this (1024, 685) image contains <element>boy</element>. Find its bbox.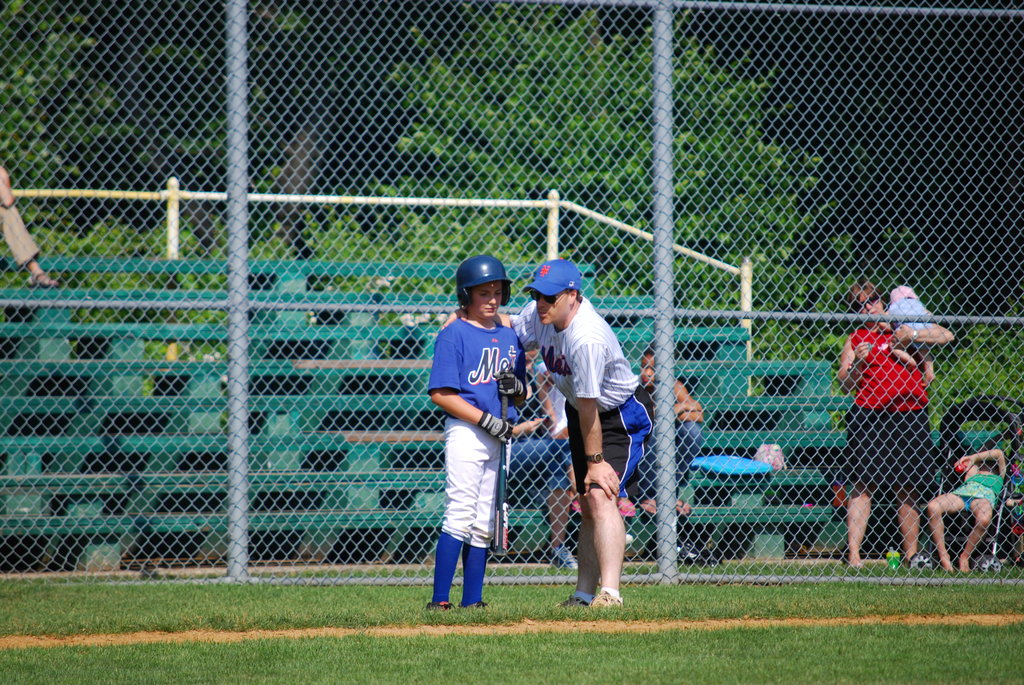
pyautogui.locateOnScreen(413, 254, 541, 626).
